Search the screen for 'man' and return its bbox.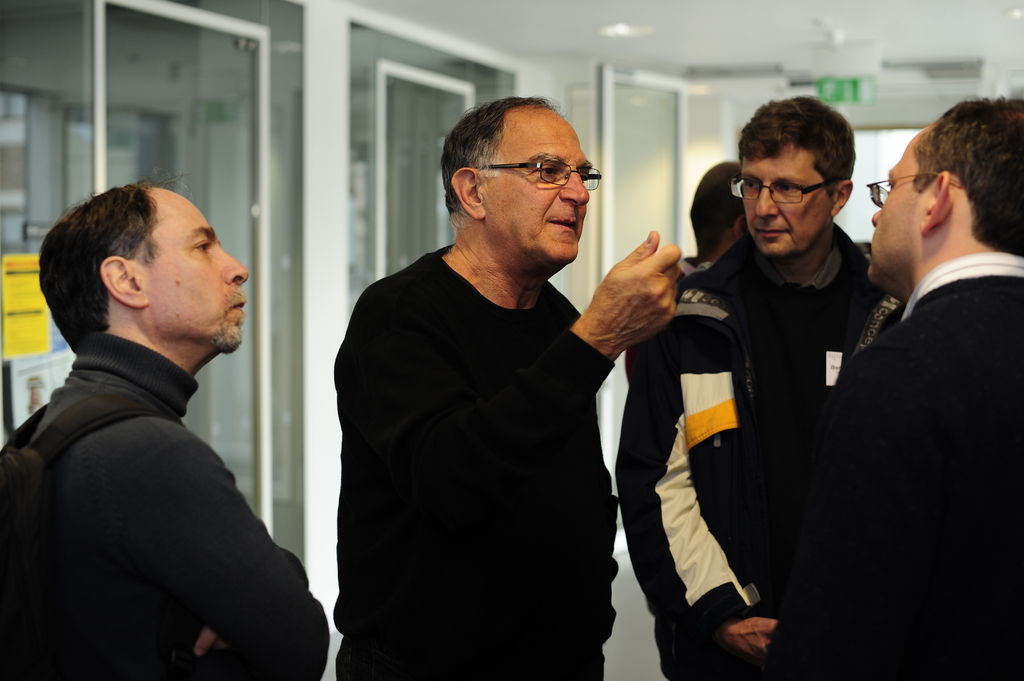
Found: 335,98,648,679.
